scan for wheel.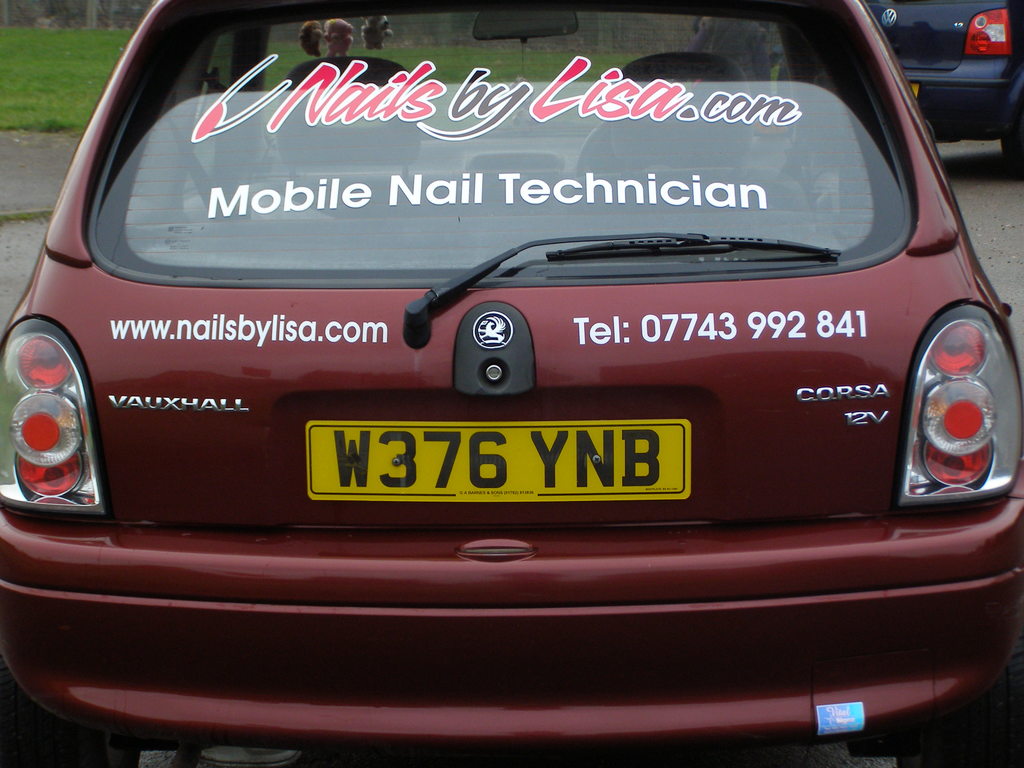
Scan result: 999 95 1023 175.
